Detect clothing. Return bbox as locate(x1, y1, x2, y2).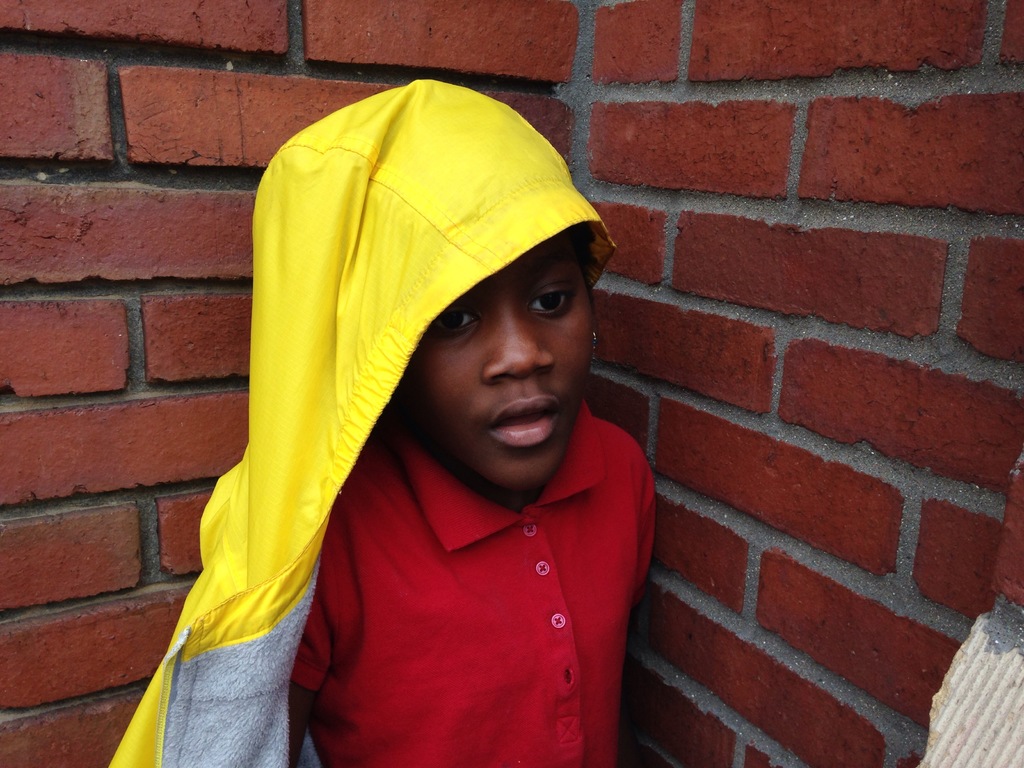
locate(205, 214, 671, 749).
